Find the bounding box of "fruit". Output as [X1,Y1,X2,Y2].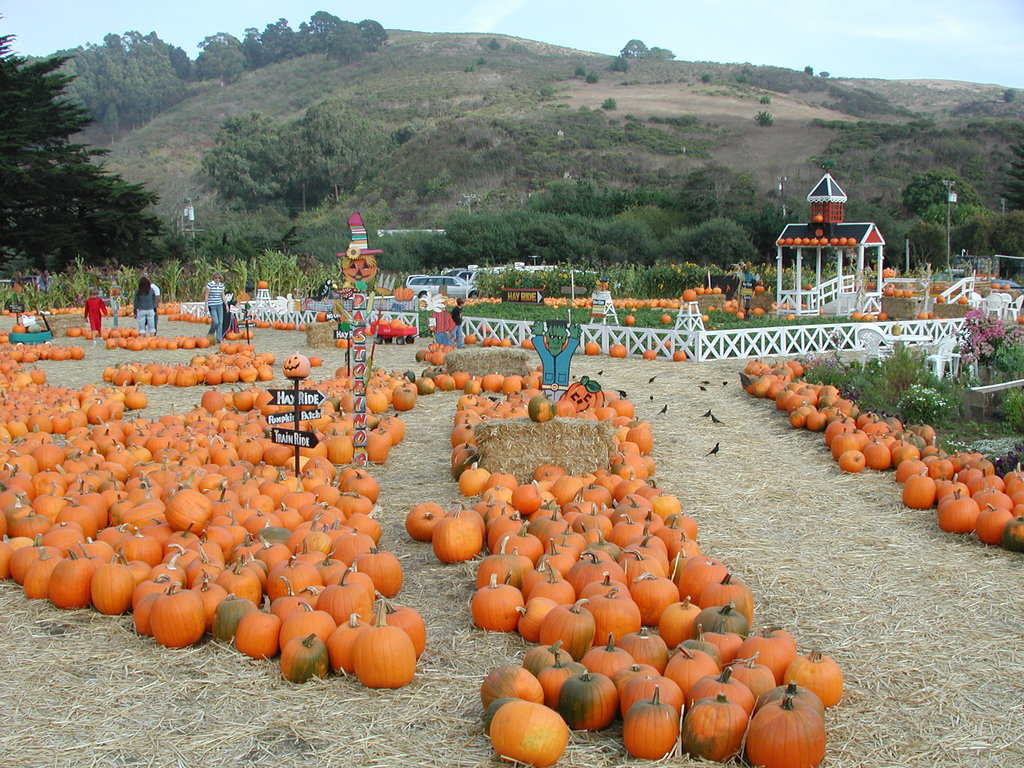
[364,325,374,336].
